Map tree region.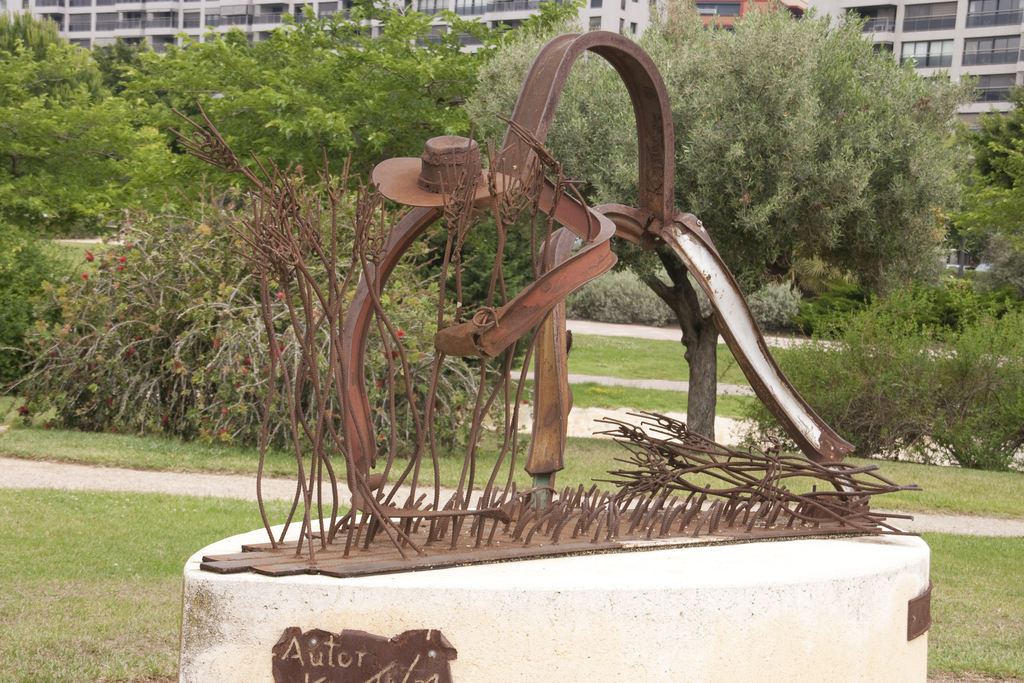
Mapped to x1=92 y1=0 x2=531 y2=227.
